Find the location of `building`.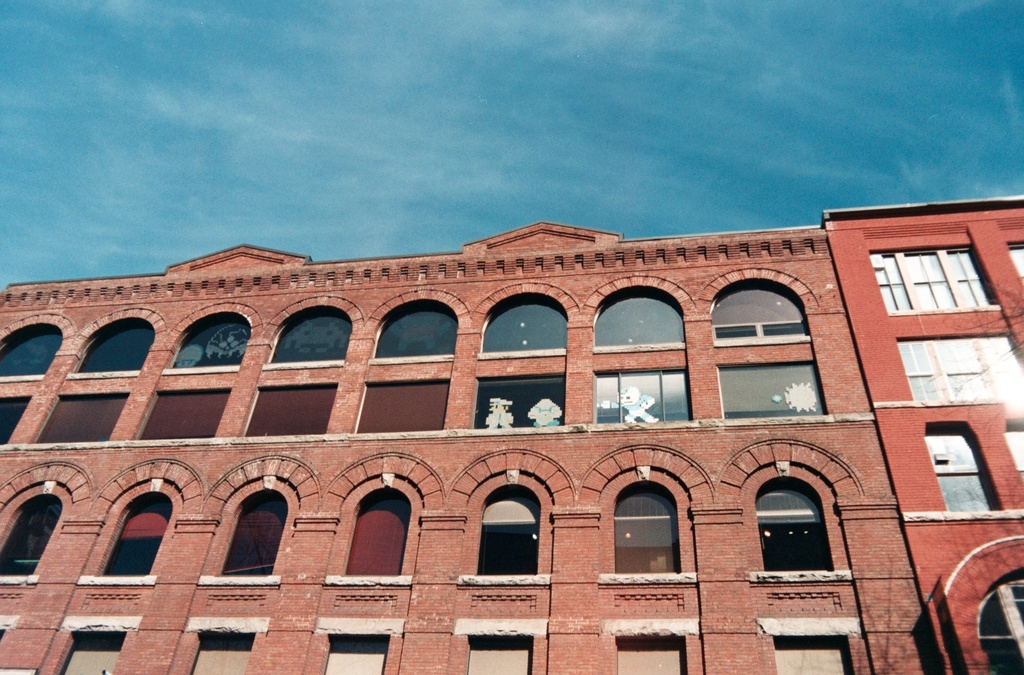
Location: {"left": 0, "top": 218, "right": 941, "bottom": 674}.
